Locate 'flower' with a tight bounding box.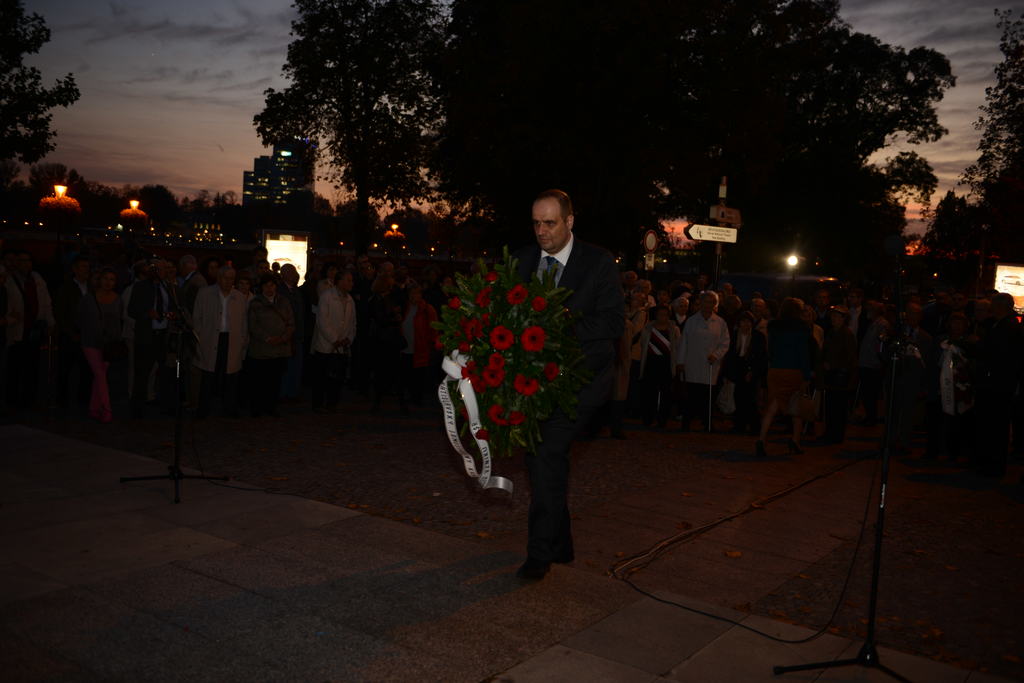
x1=529 y1=297 x2=552 y2=311.
